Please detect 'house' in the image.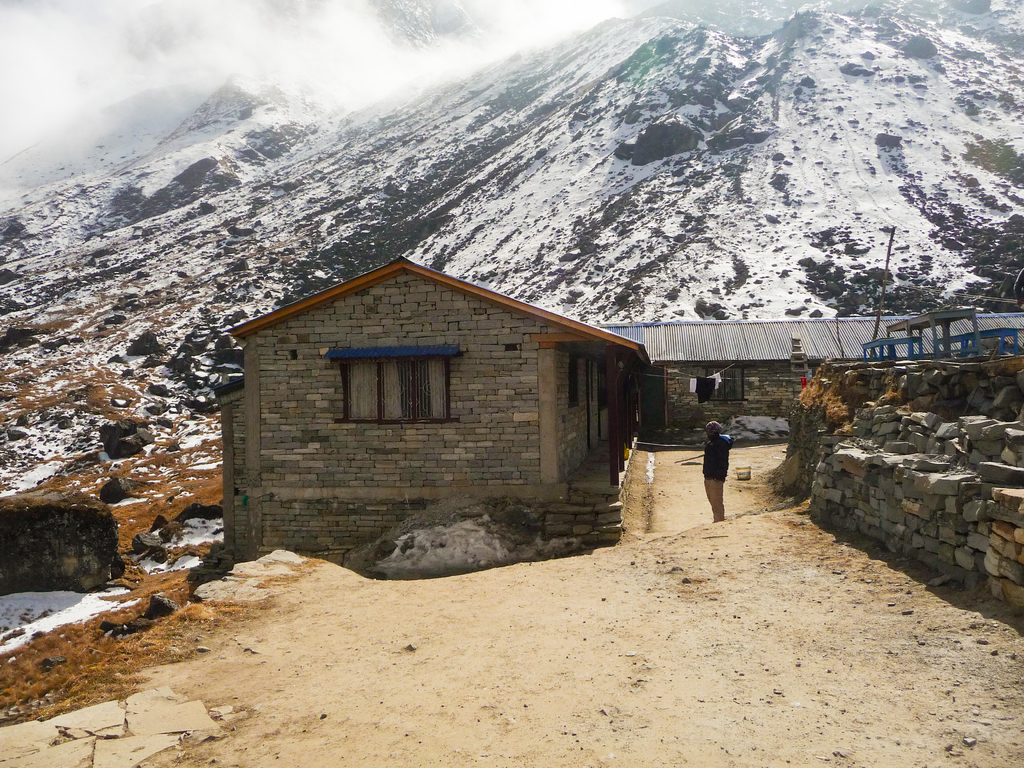
589:308:1023:444.
